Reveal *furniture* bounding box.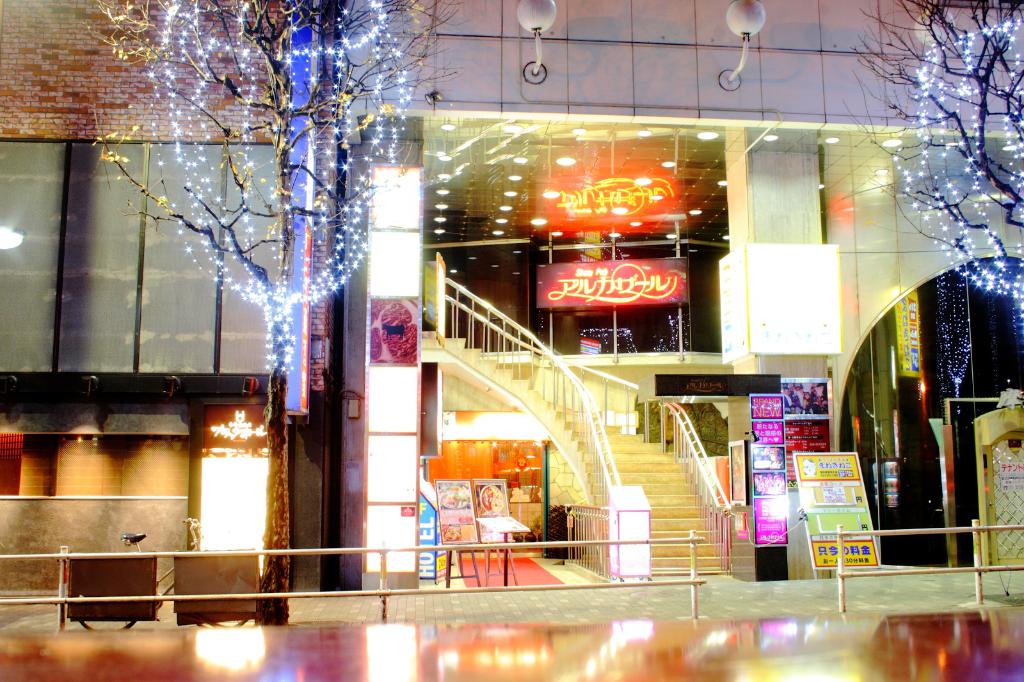
Revealed: l=65, t=555, r=160, b=631.
